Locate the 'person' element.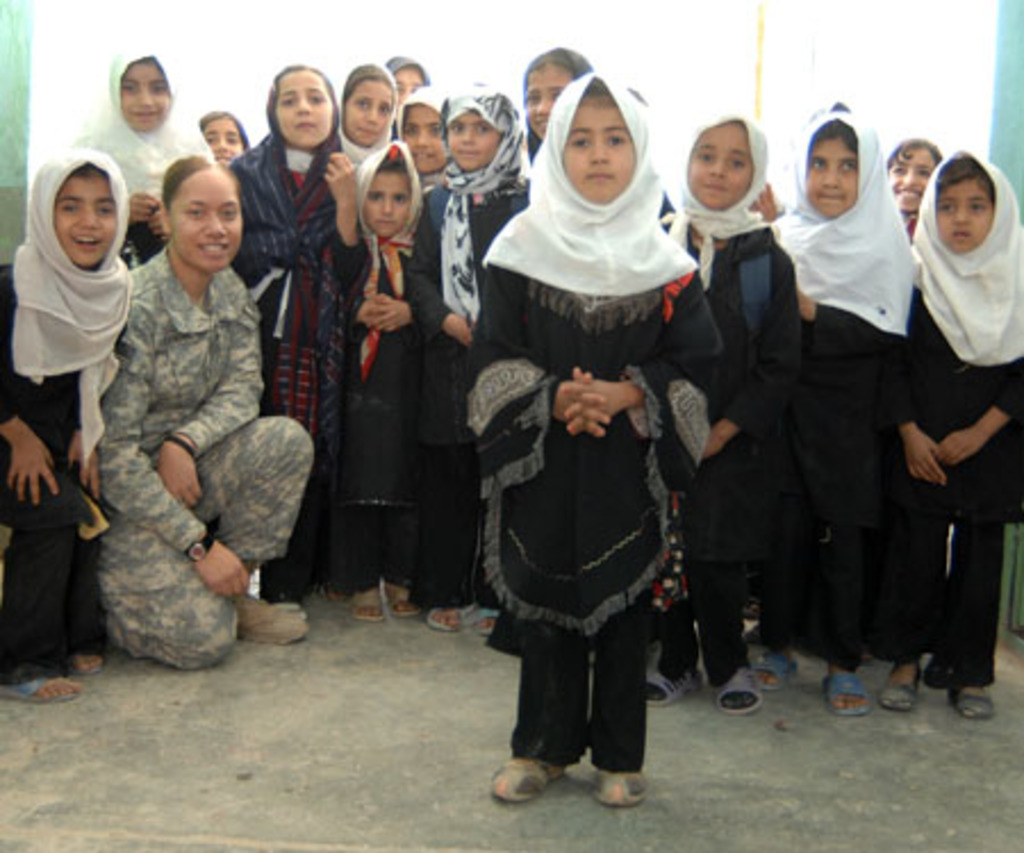
Element bbox: x1=407, y1=86, x2=535, y2=635.
